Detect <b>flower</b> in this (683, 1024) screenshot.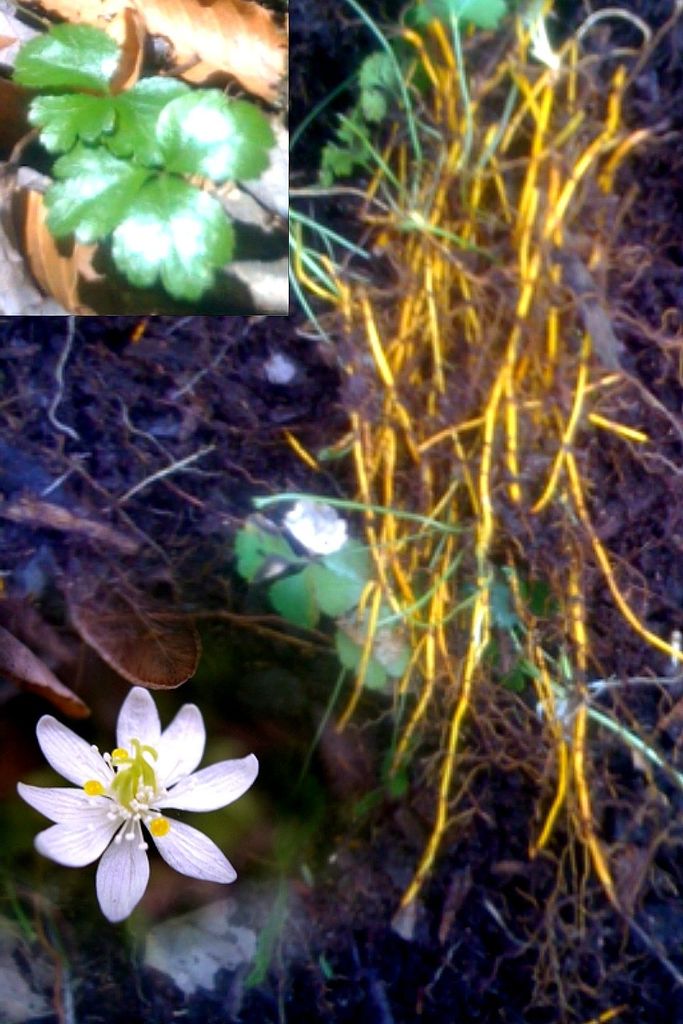
Detection: {"left": 9, "top": 690, "right": 245, "bottom": 918}.
